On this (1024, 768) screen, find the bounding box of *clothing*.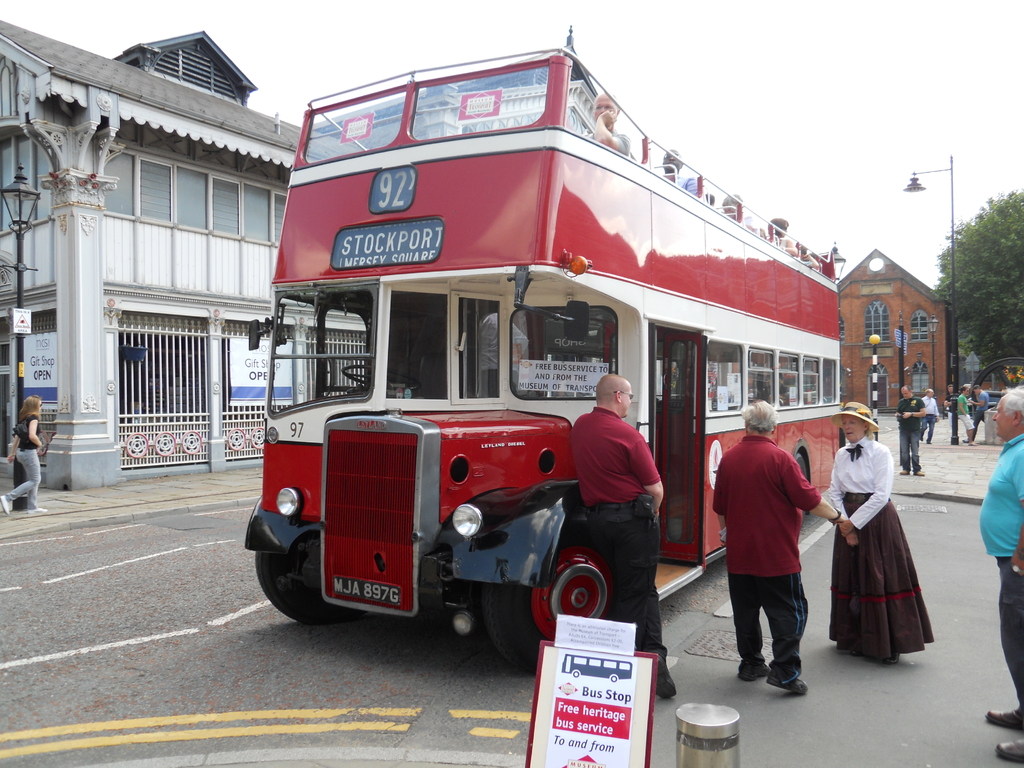
Bounding box: bbox=[675, 173, 697, 196].
